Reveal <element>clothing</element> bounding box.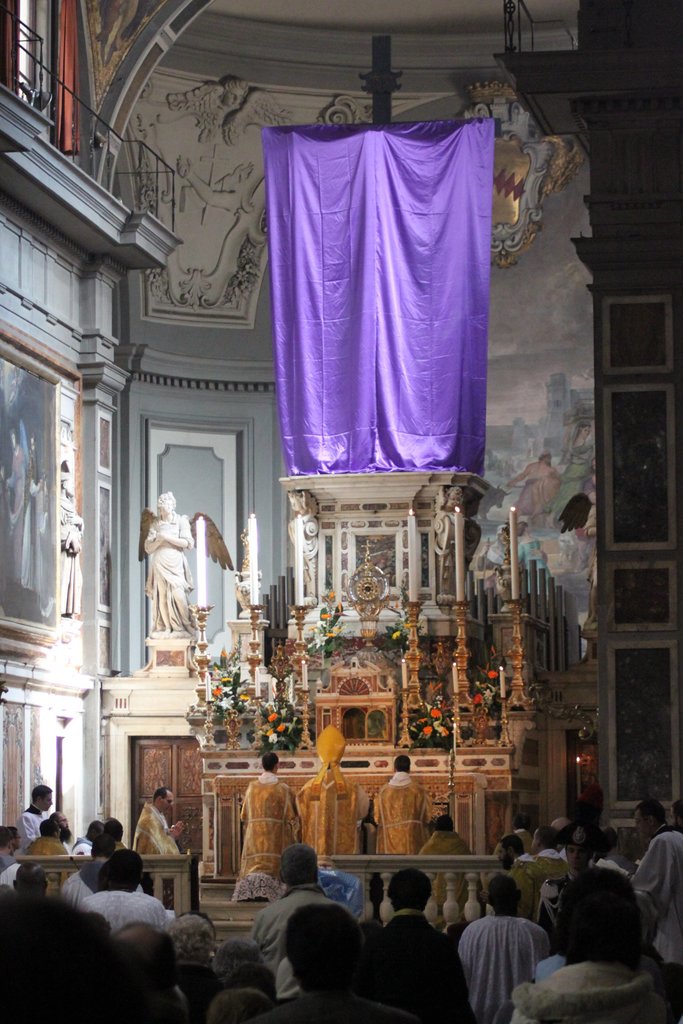
Revealed: <bbox>0, 825, 679, 1023</bbox>.
